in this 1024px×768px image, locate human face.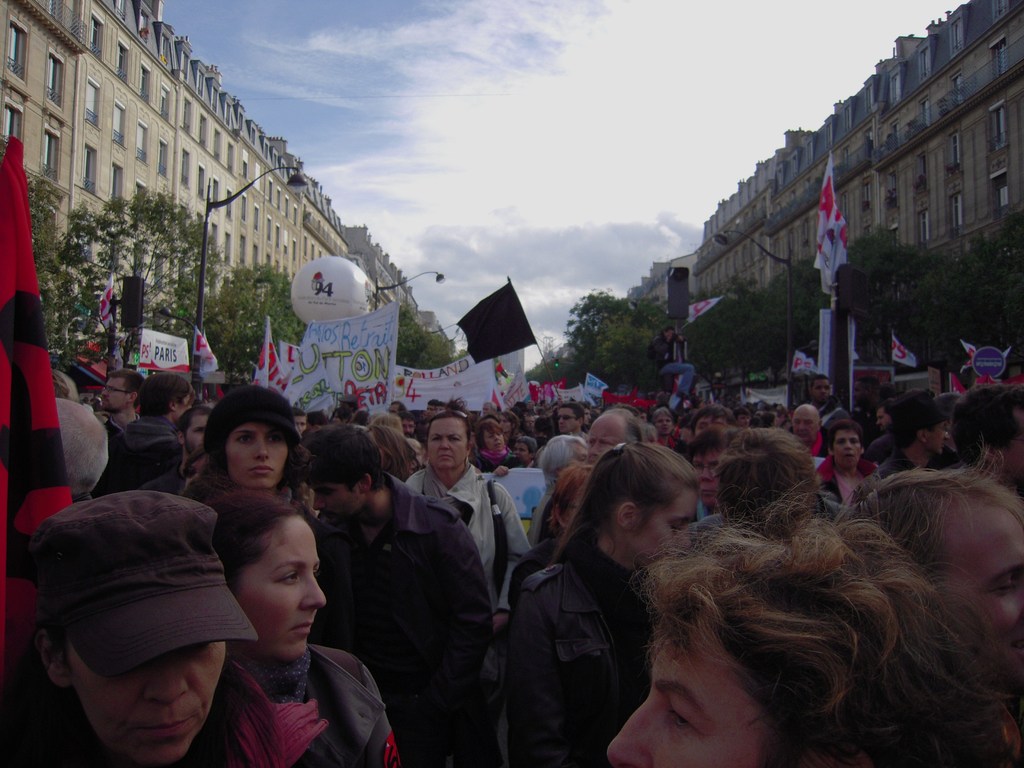
Bounding box: (481, 403, 491, 416).
